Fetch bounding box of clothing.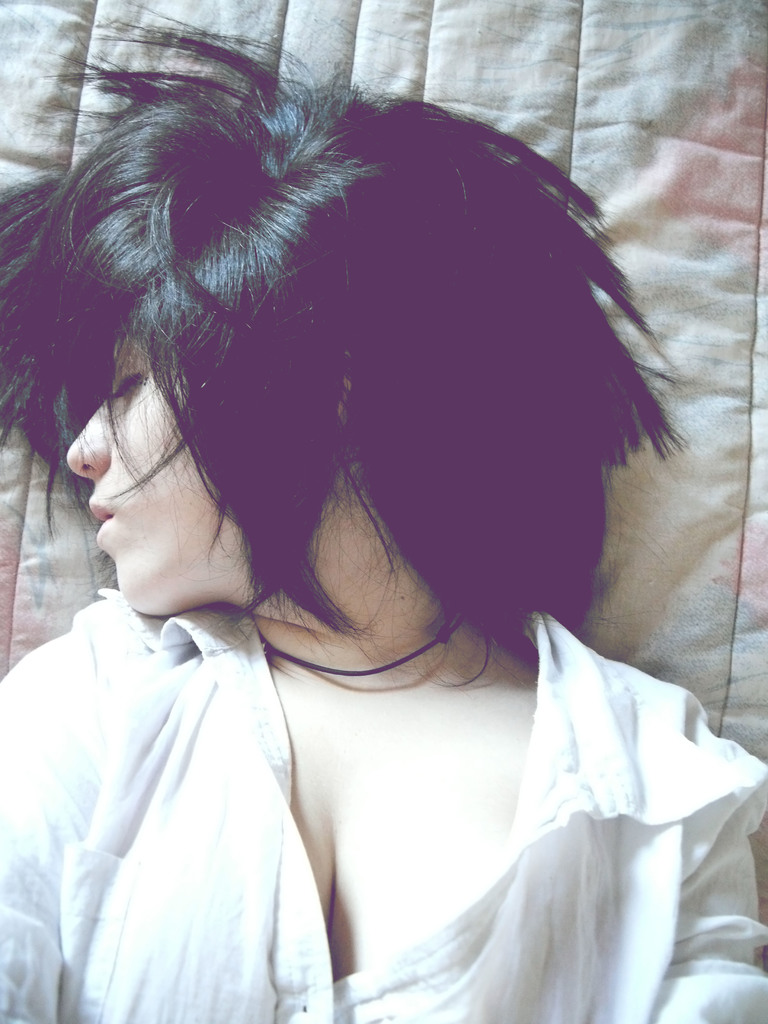
Bbox: [0, 589, 767, 1020].
